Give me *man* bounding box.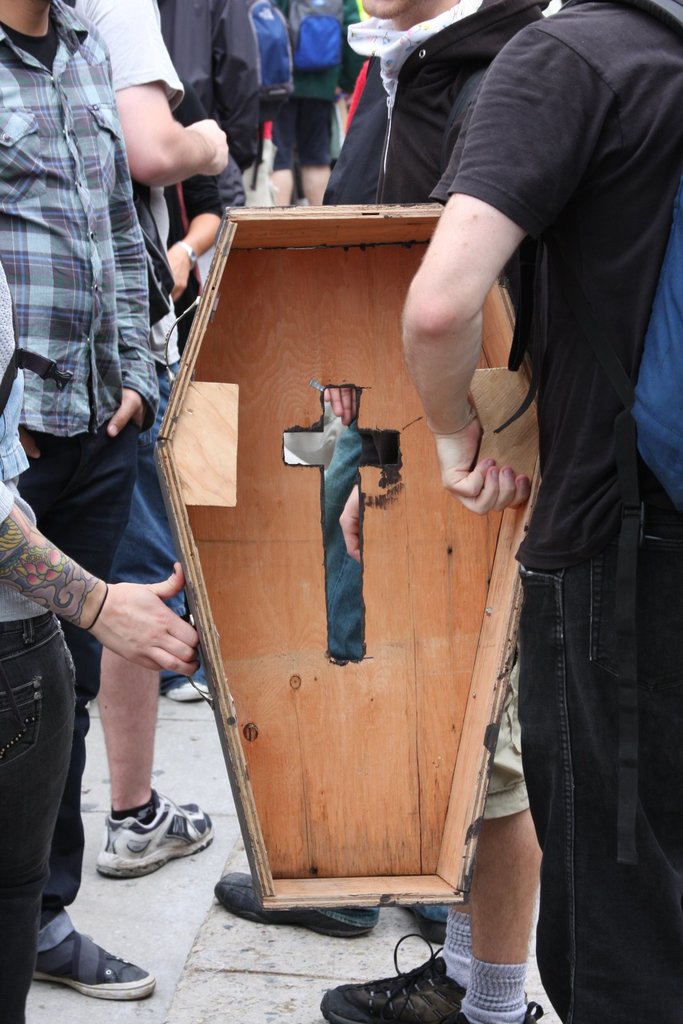
bbox=(309, 0, 544, 1023).
